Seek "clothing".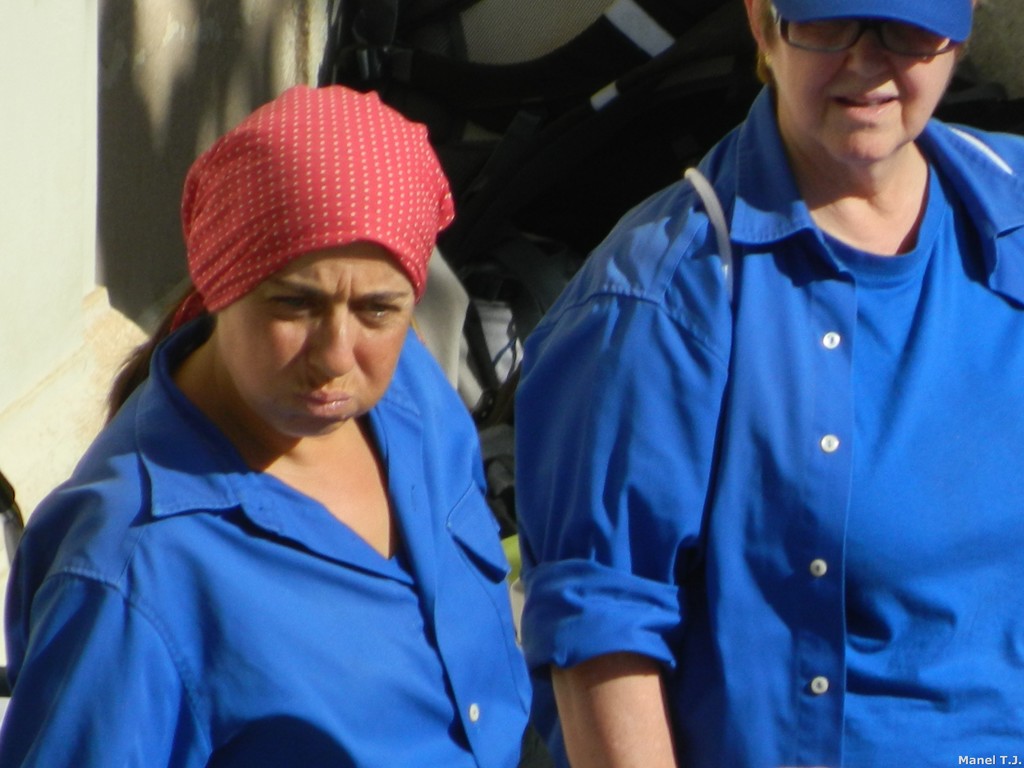
x1=518, y1=77, x2=1023, y2=767.
